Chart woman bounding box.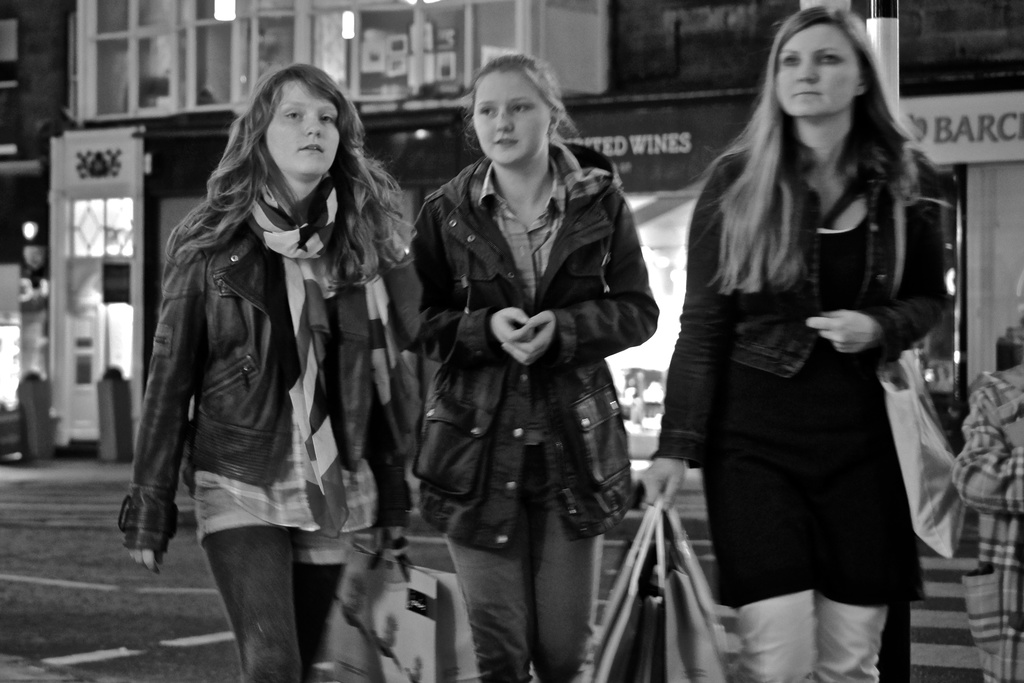
Charted: [left=644, top=7, right=950, bottom=682].
